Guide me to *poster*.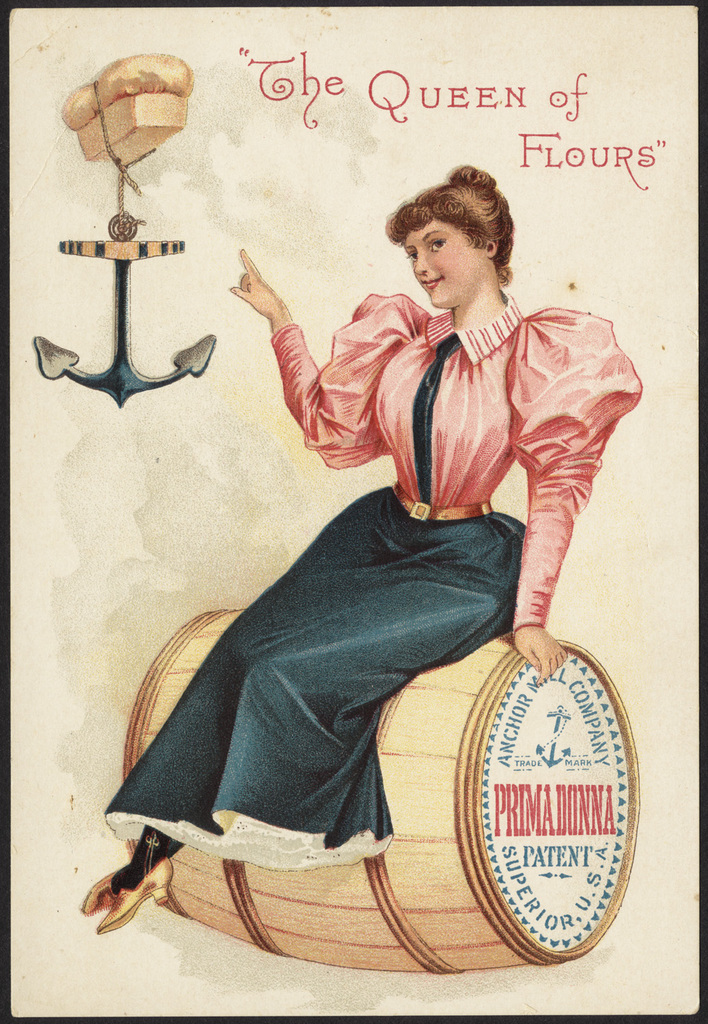
Guidance: [x1=0, y1=0, x2=707, y2=1023].
